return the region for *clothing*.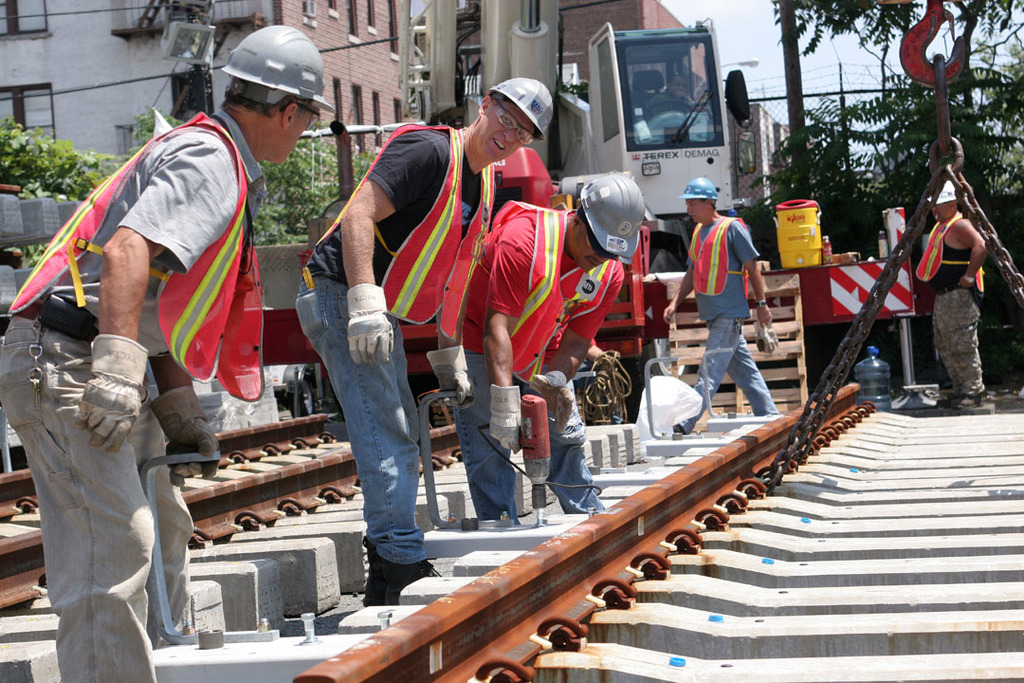
[291,128,500,568].
